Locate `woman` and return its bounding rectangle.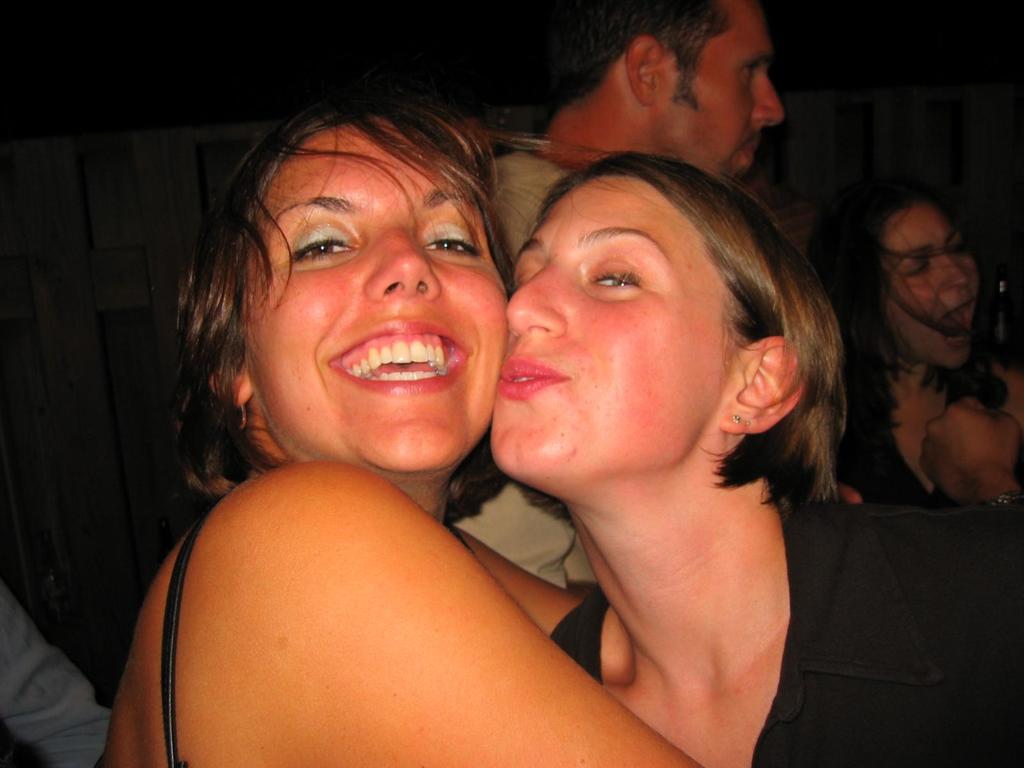
113 95 692 767.
